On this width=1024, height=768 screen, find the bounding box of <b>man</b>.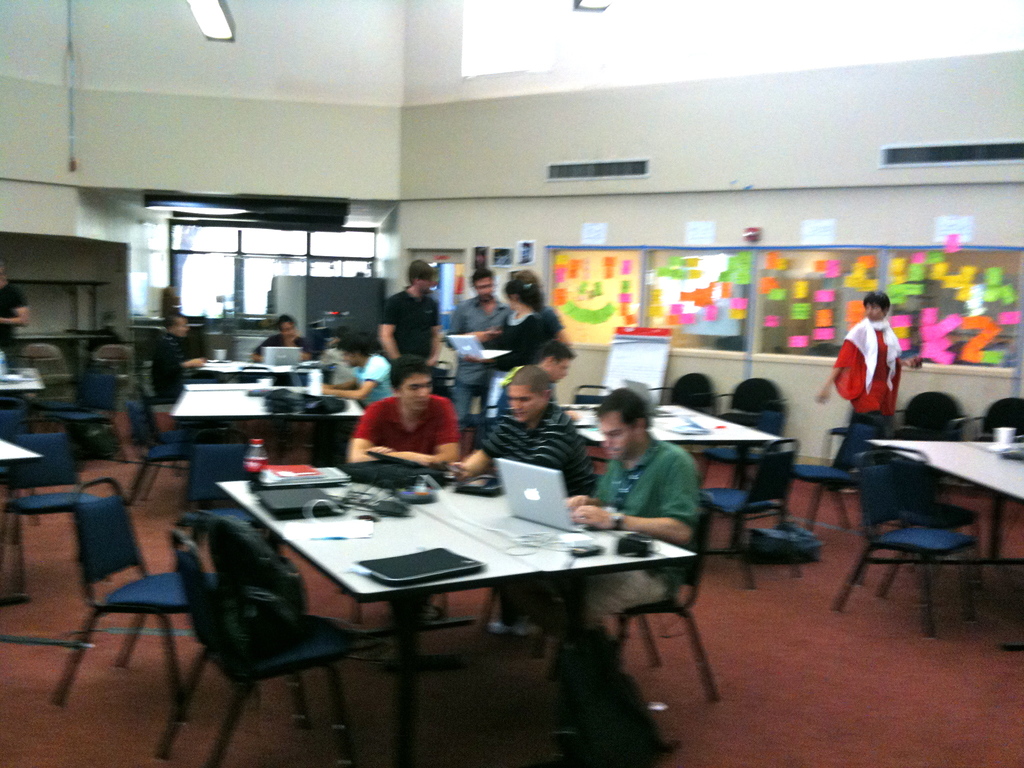
Bounding box: [x1=829, y1=292, x2=915, y2=445].
